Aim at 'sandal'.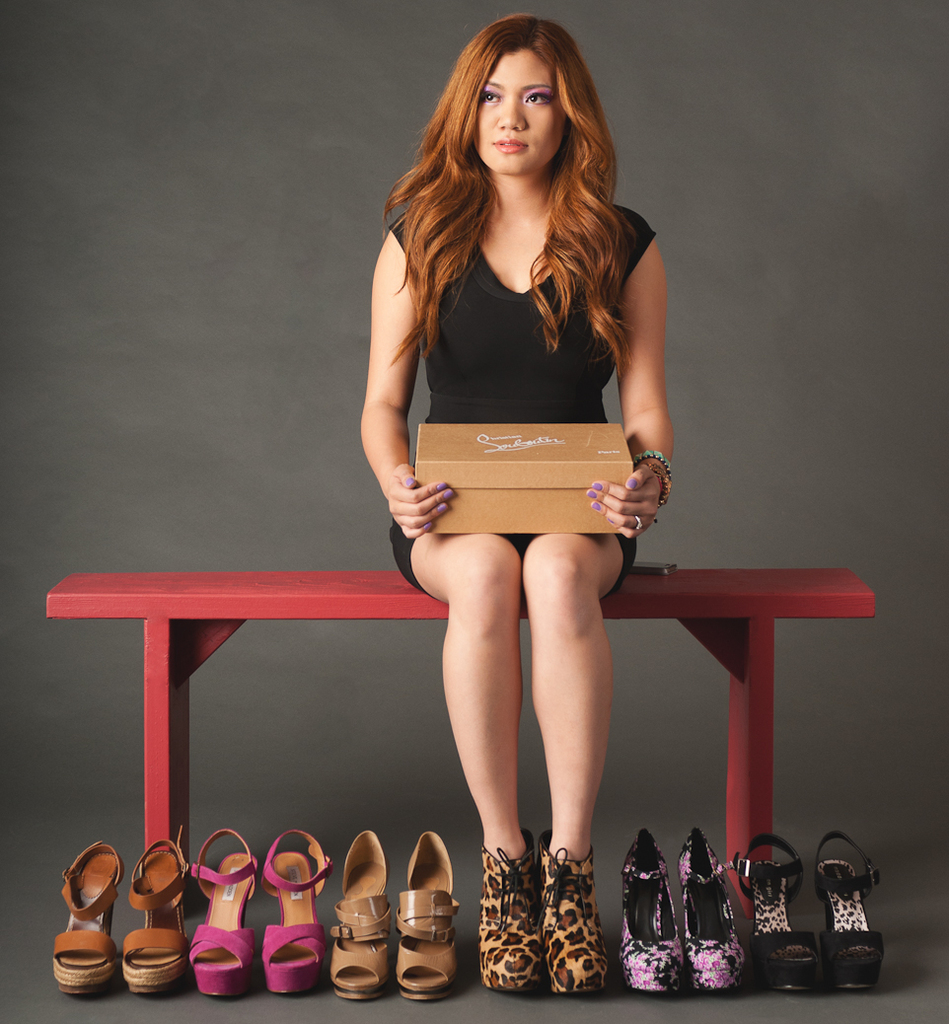
Aimed at region(818, 830, 887, 990).
